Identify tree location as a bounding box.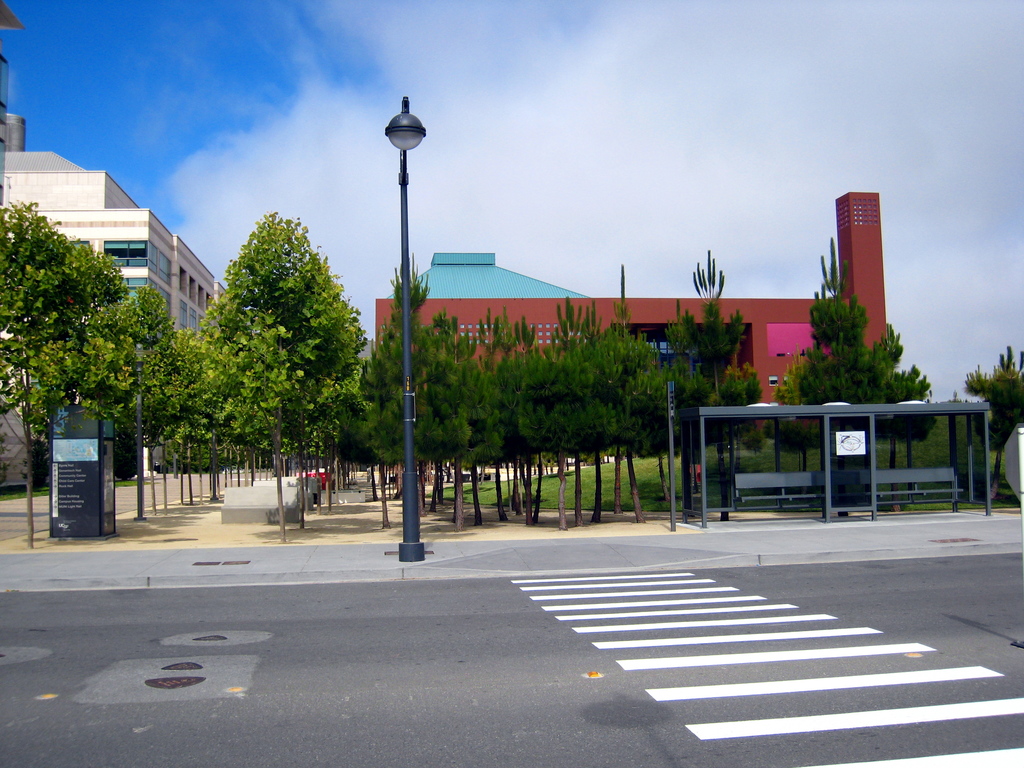
573, 305, 657, 495.
